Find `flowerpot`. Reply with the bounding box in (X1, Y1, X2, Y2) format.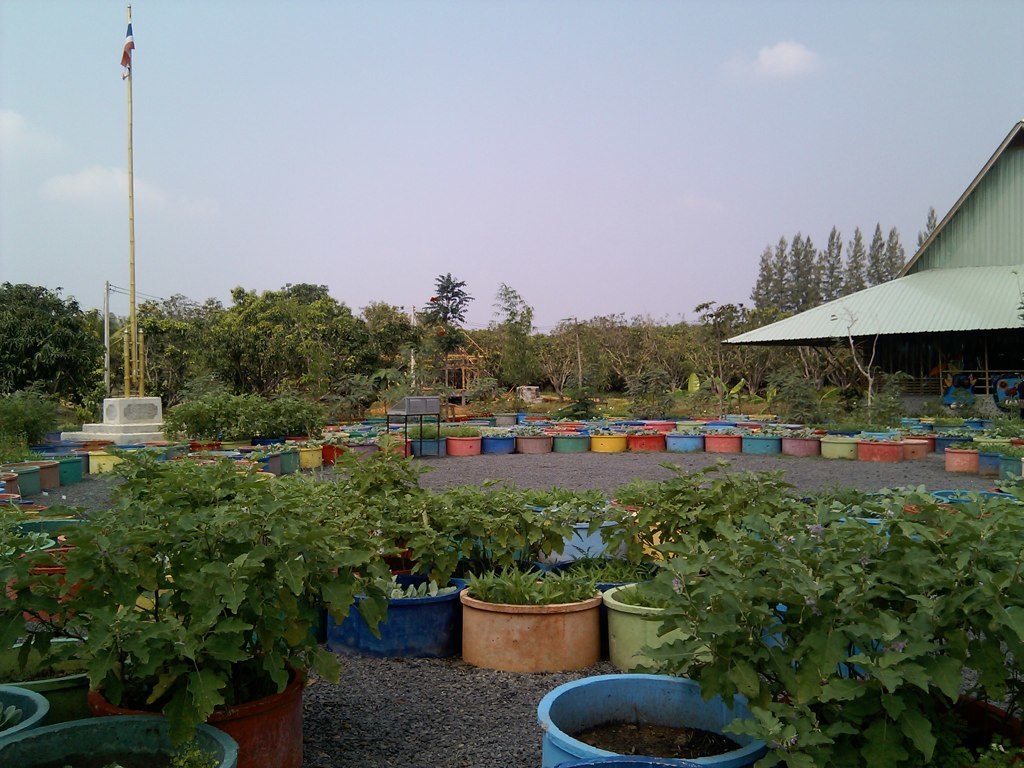
(518, 435, 555, 458).
